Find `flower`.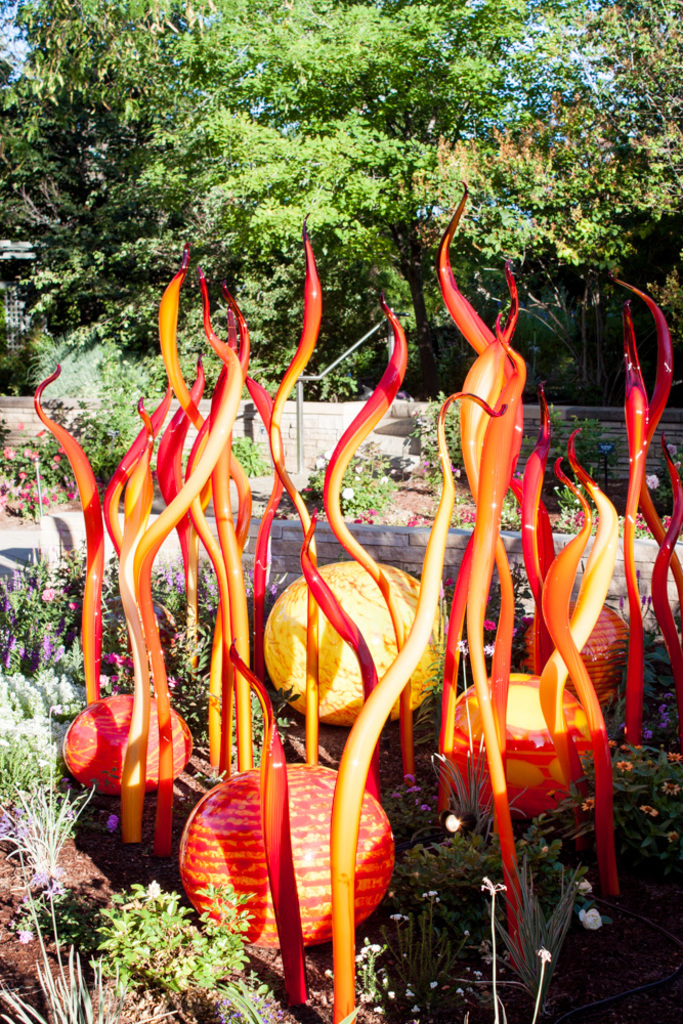
{"left": 161, "top": 562, "right": 185, "bottom": 589}.
